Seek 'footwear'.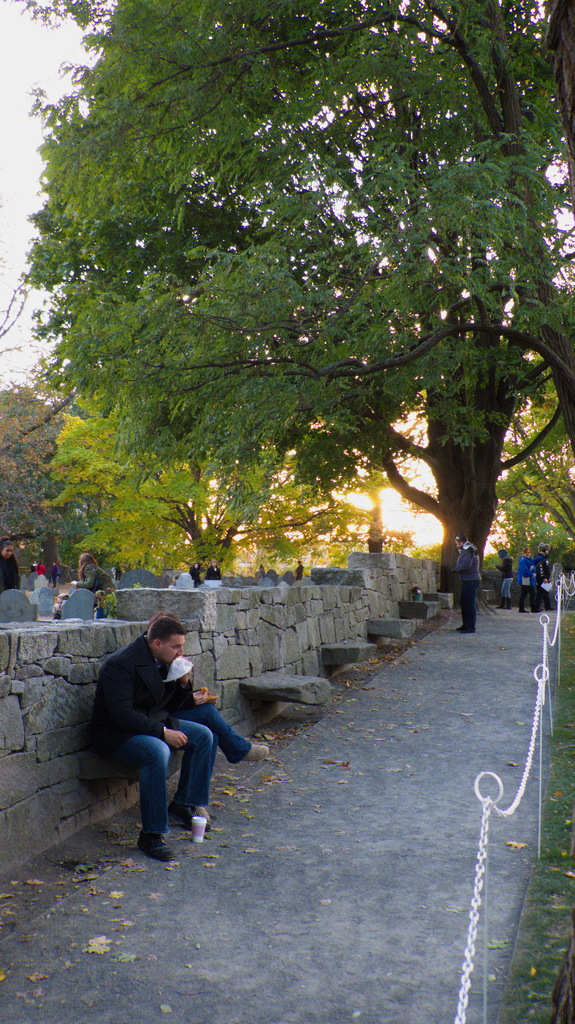
116, 810, 209, 857.
